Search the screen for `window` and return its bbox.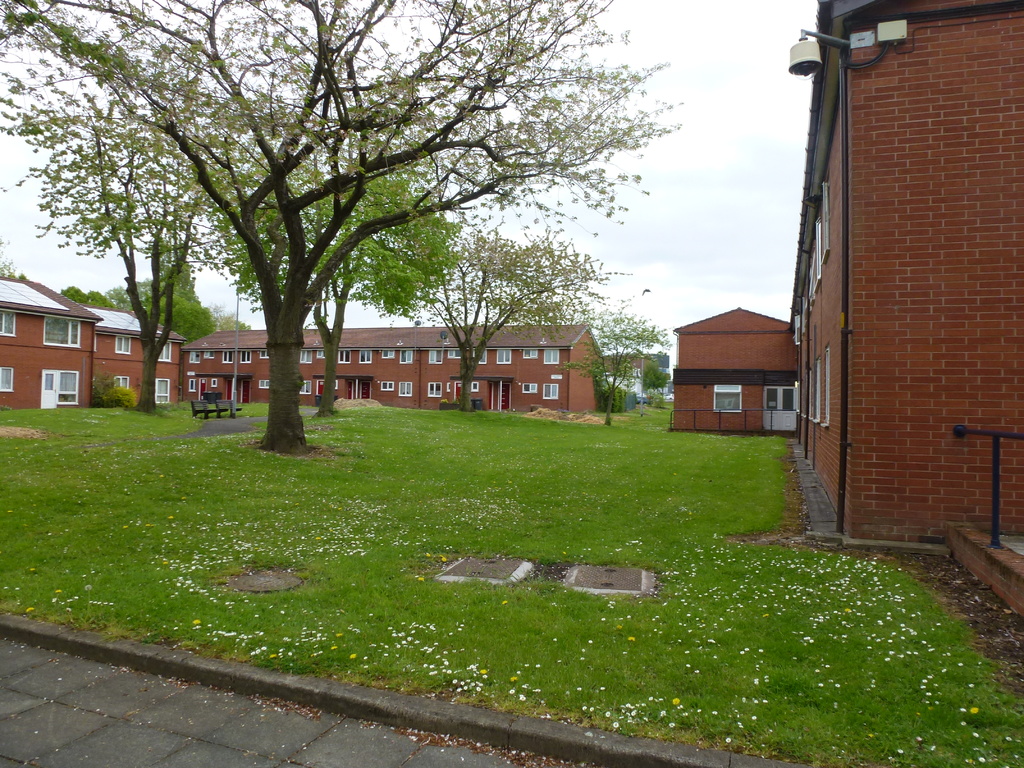
Found: 448:348:459:358.
